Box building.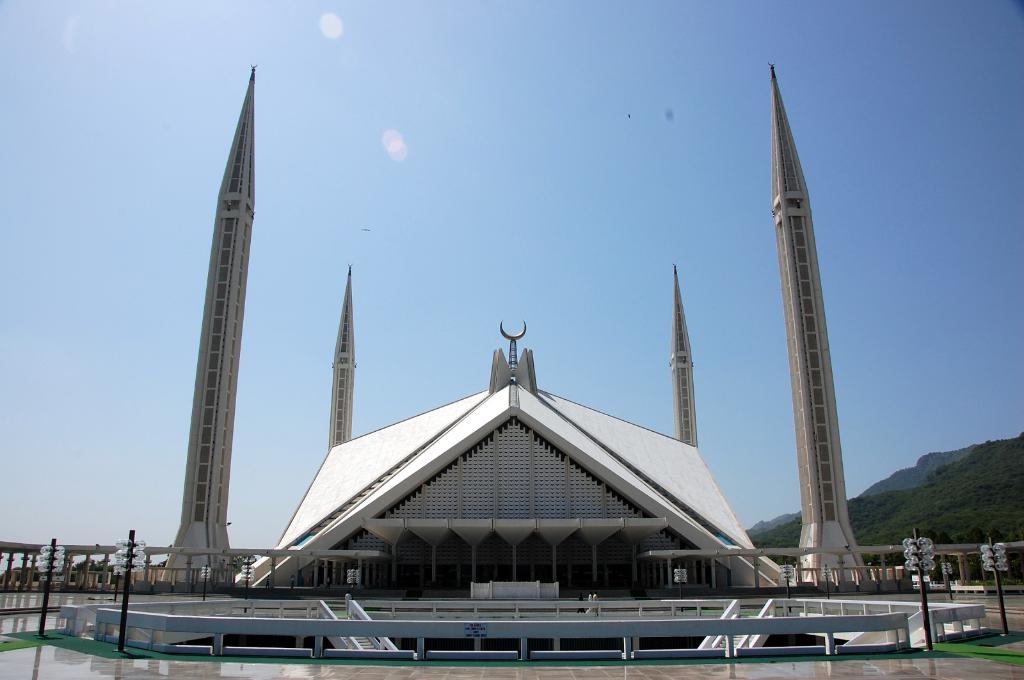
select_region(170, 62, 872, 593).
